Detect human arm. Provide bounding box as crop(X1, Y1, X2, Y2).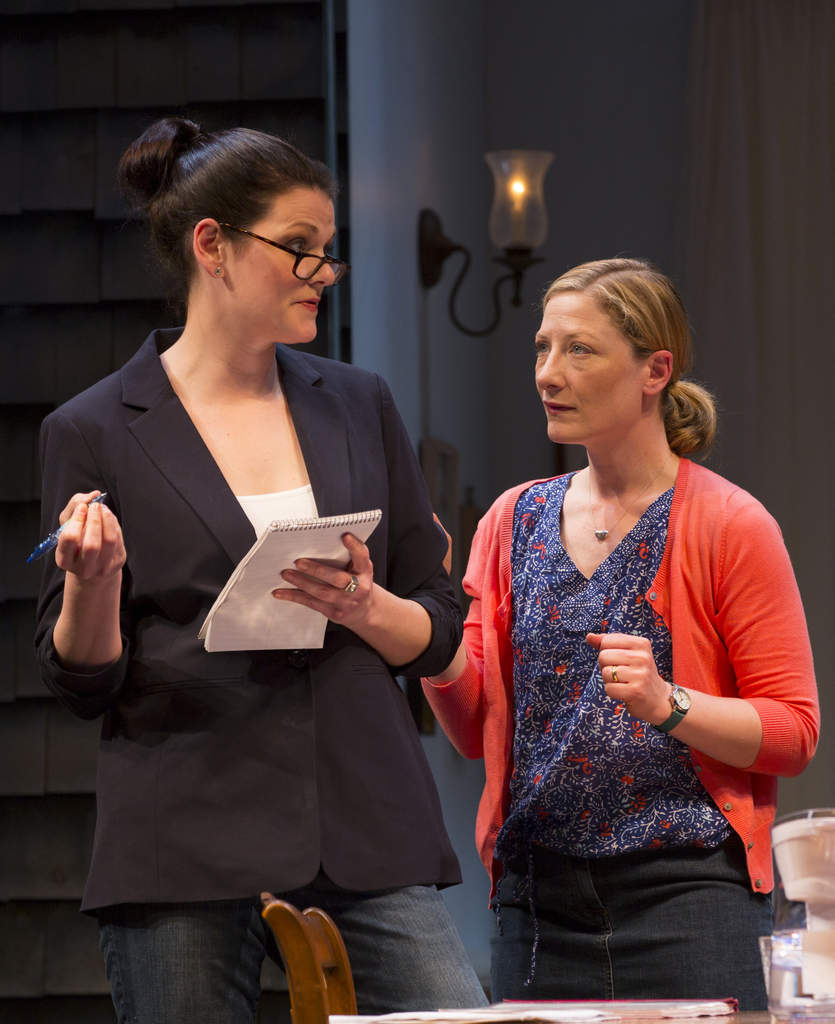
crop(403, 499, 489, 764).
